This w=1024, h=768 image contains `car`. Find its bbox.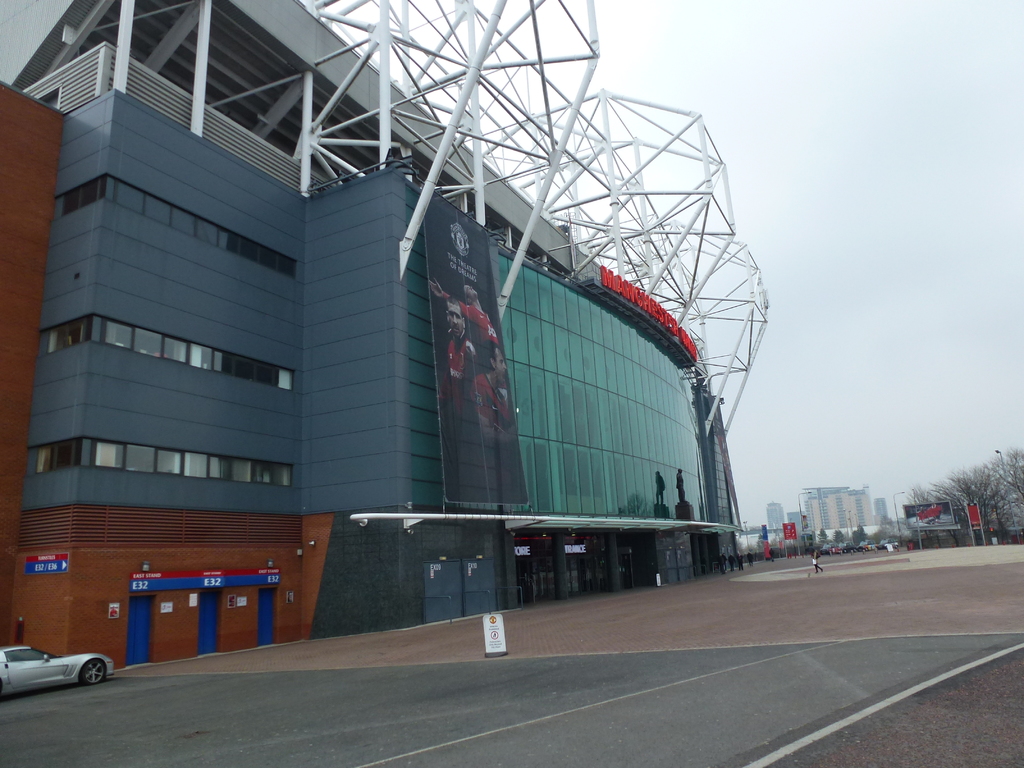
[left=840, top=541, right=858, bottom=554].
